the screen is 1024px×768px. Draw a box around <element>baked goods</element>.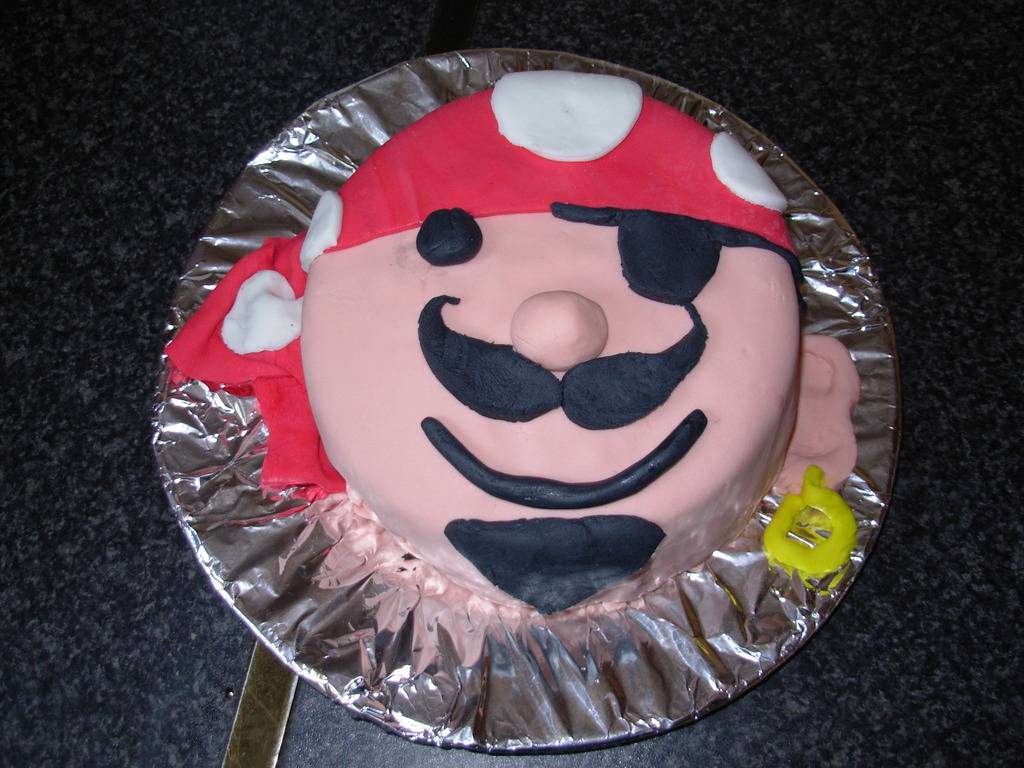
(293, 69, 863, 621).
